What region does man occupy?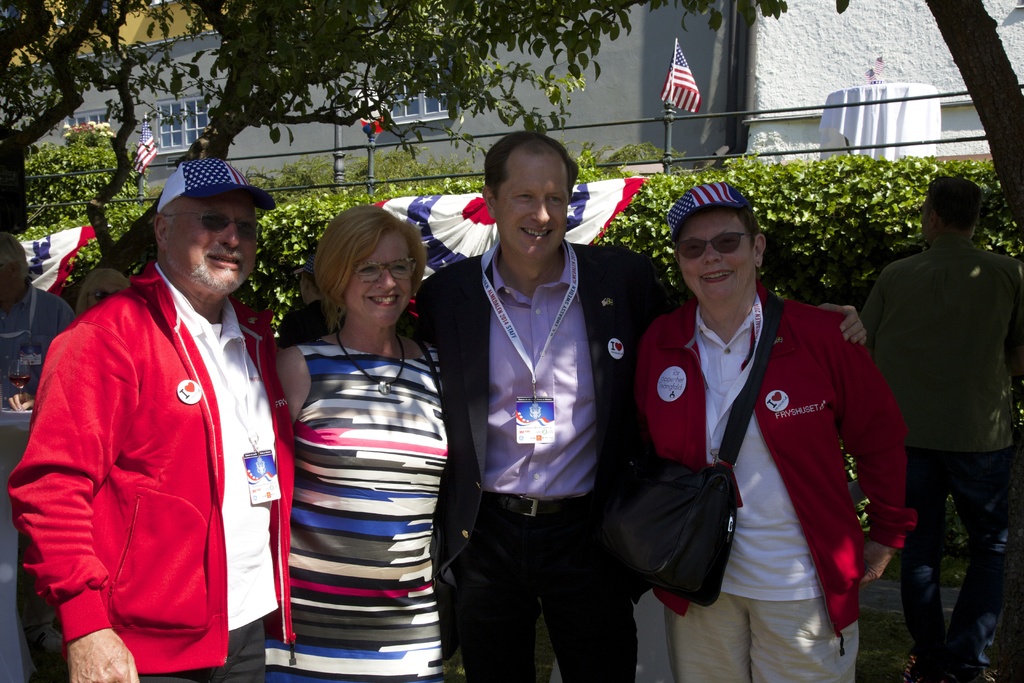
(860, 159, 1020, 657).
